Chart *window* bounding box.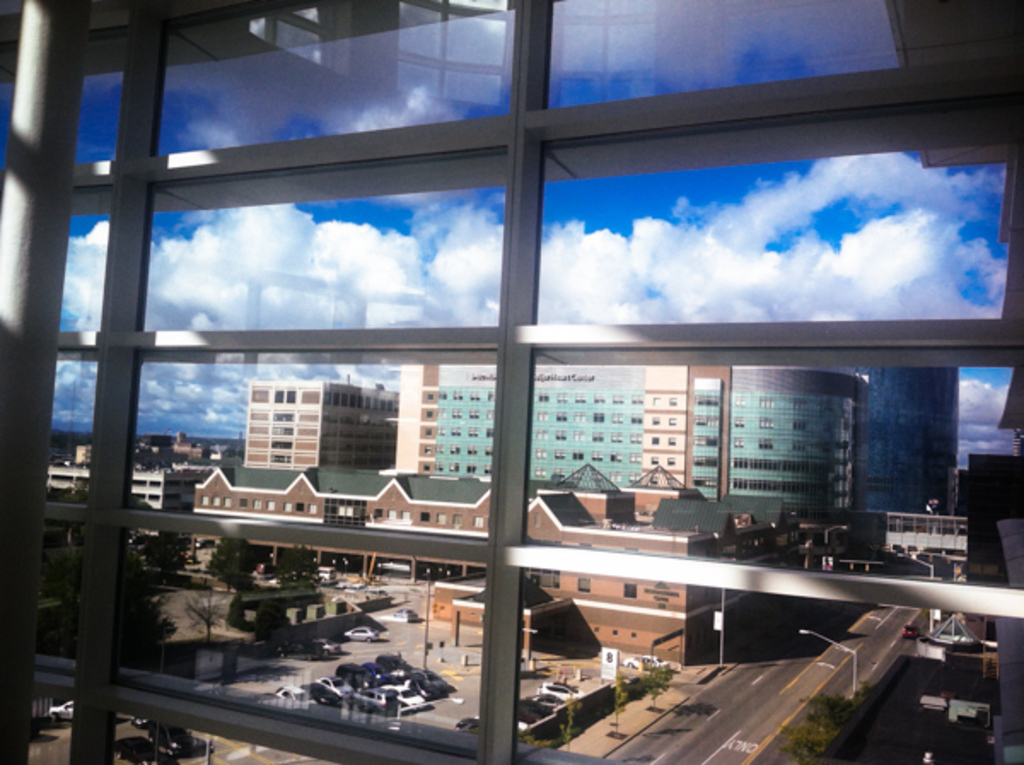
Charted: region(268, 500, 273, 511).
